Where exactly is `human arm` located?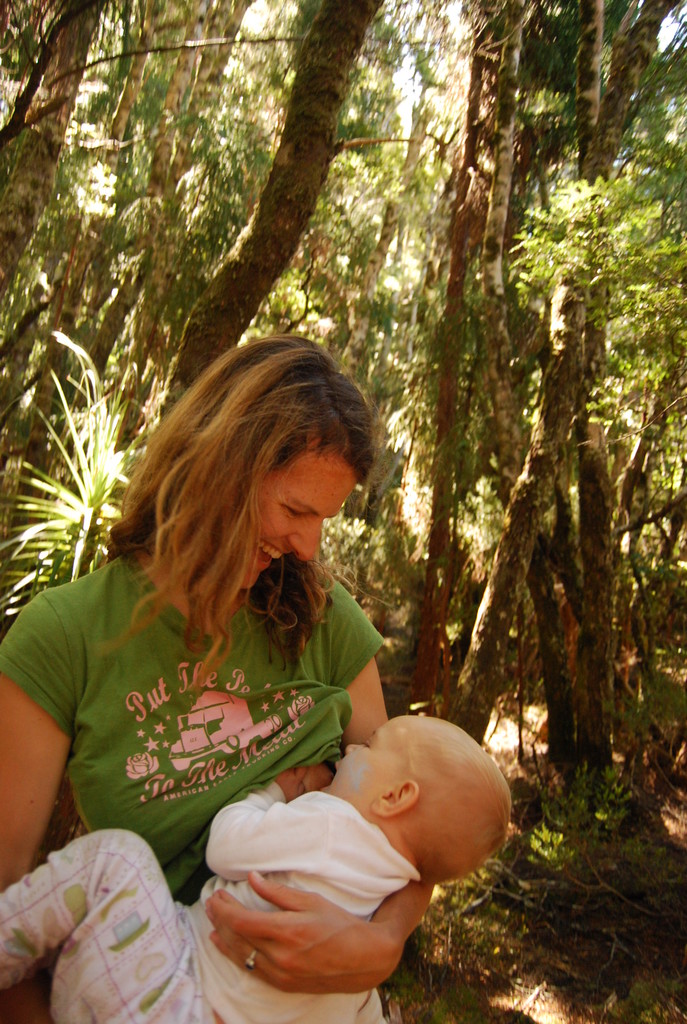
Its bounding box is box=[0, 600, 72, 1021].
